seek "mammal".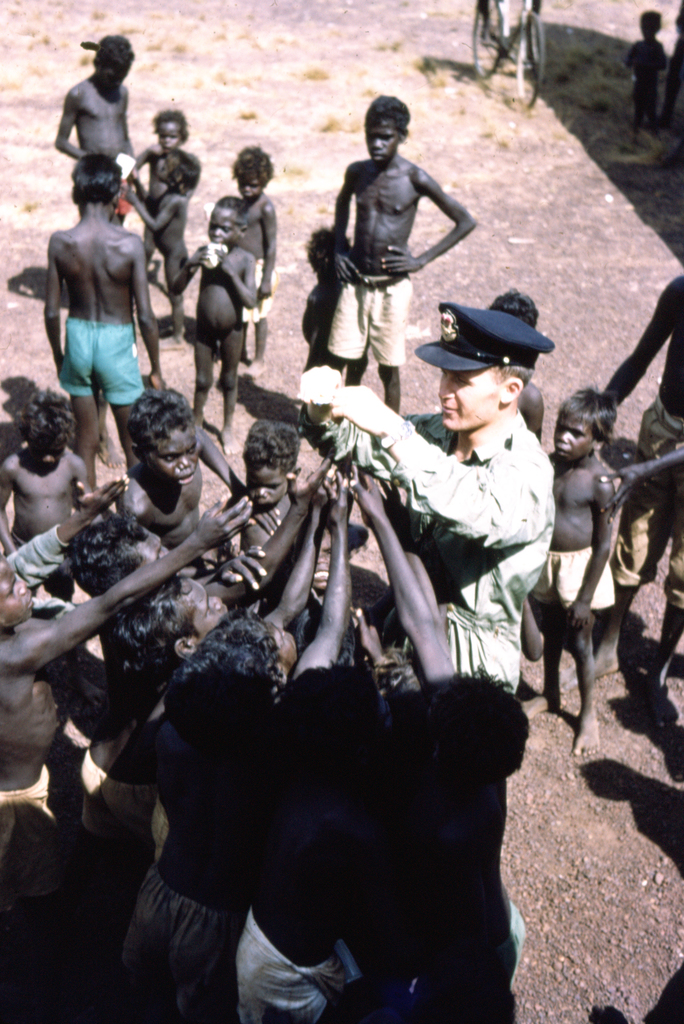
bbox=(40, 150, 170, 487).
